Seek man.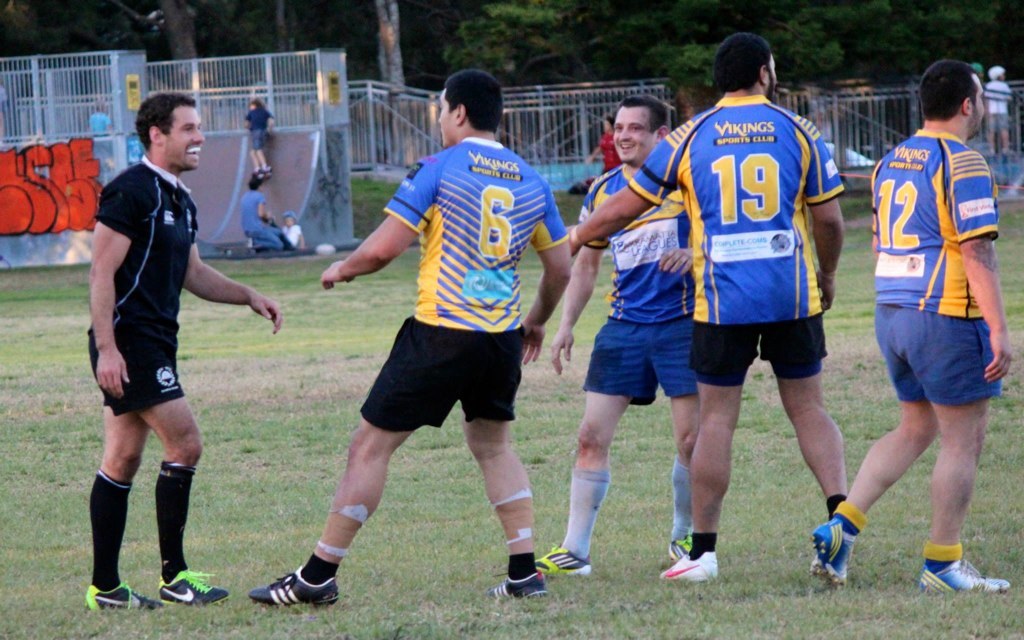
crop(542, 93, 691, 573).
